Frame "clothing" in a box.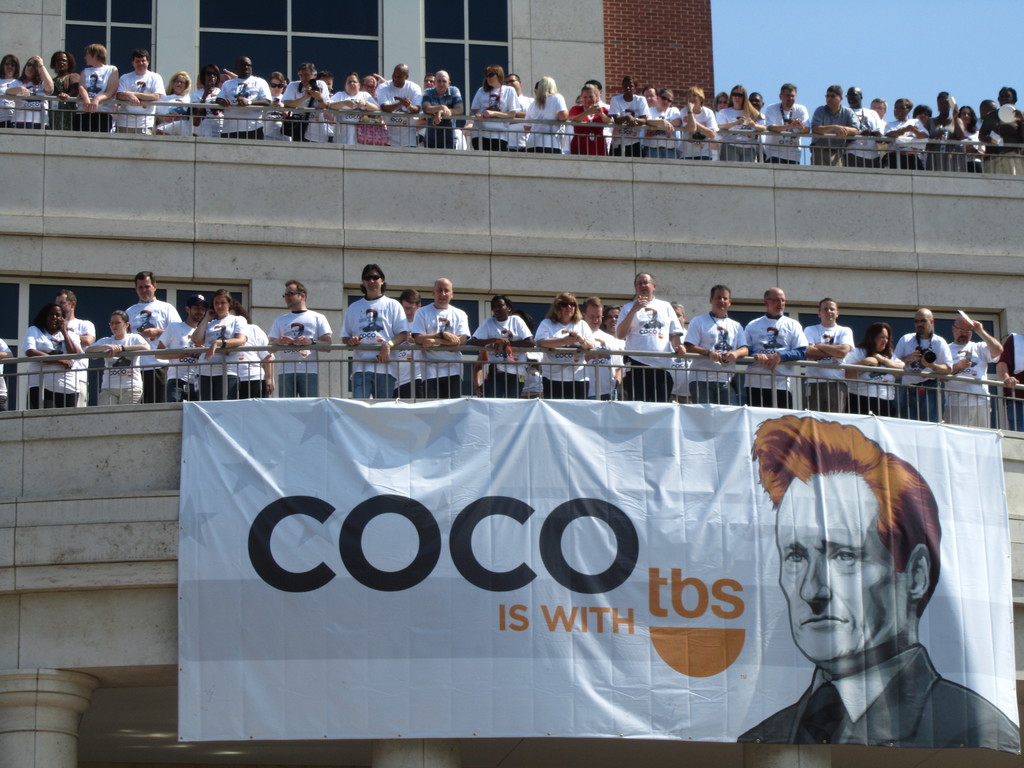
195 307 248 405.
